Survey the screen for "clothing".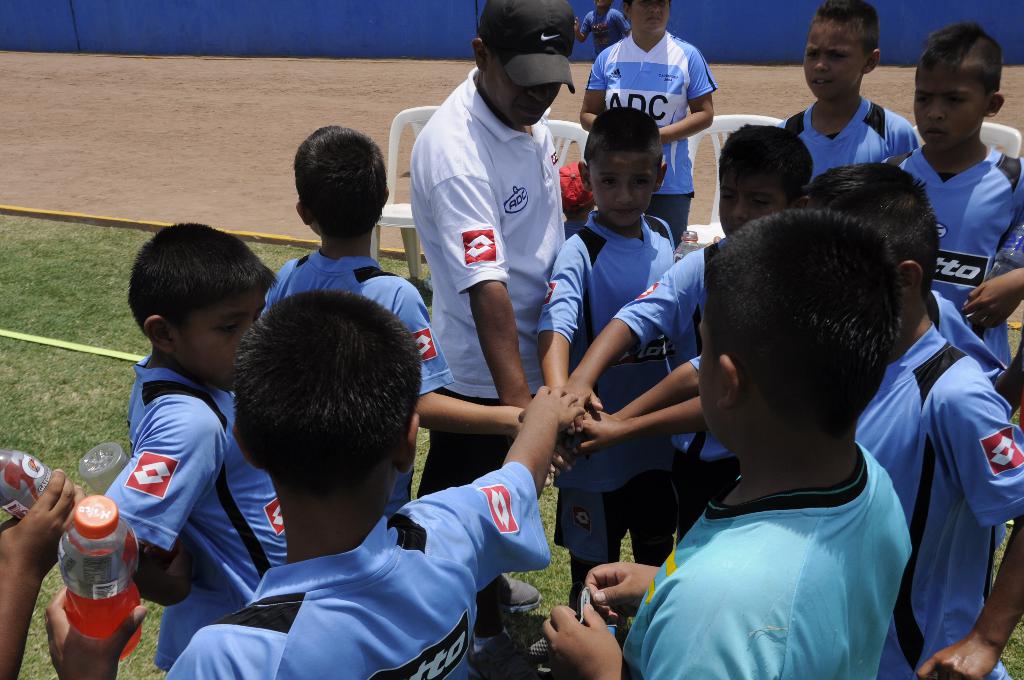
Survey found: 878, 152, 1017, 382.
